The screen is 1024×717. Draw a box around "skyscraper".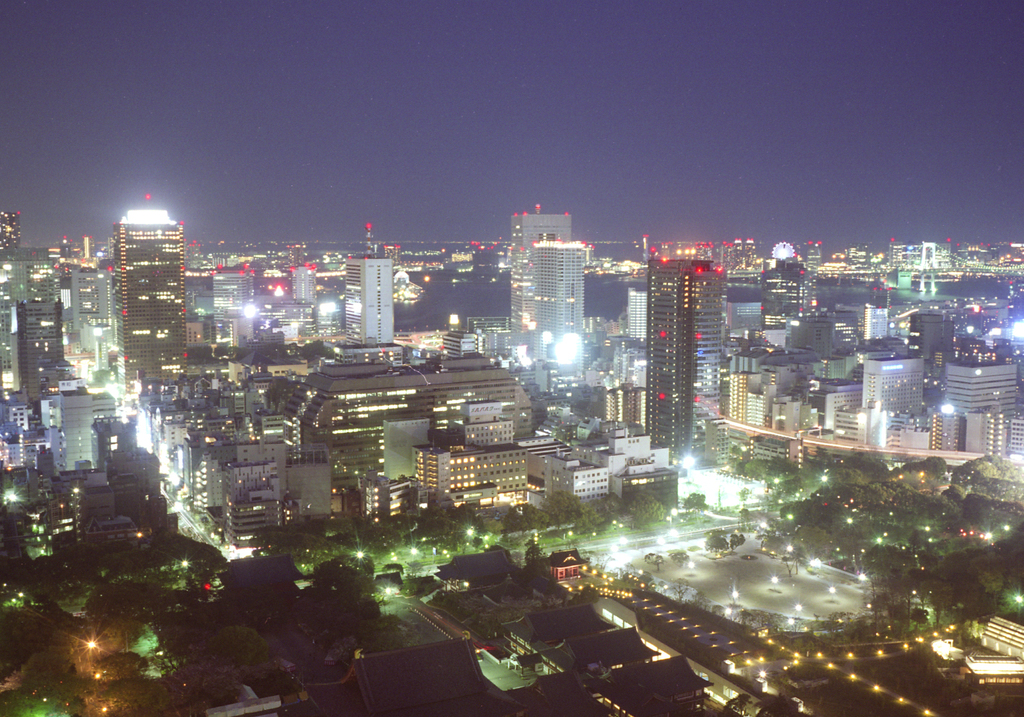
<bbox>272, 364, 550, 523</bbox>.
